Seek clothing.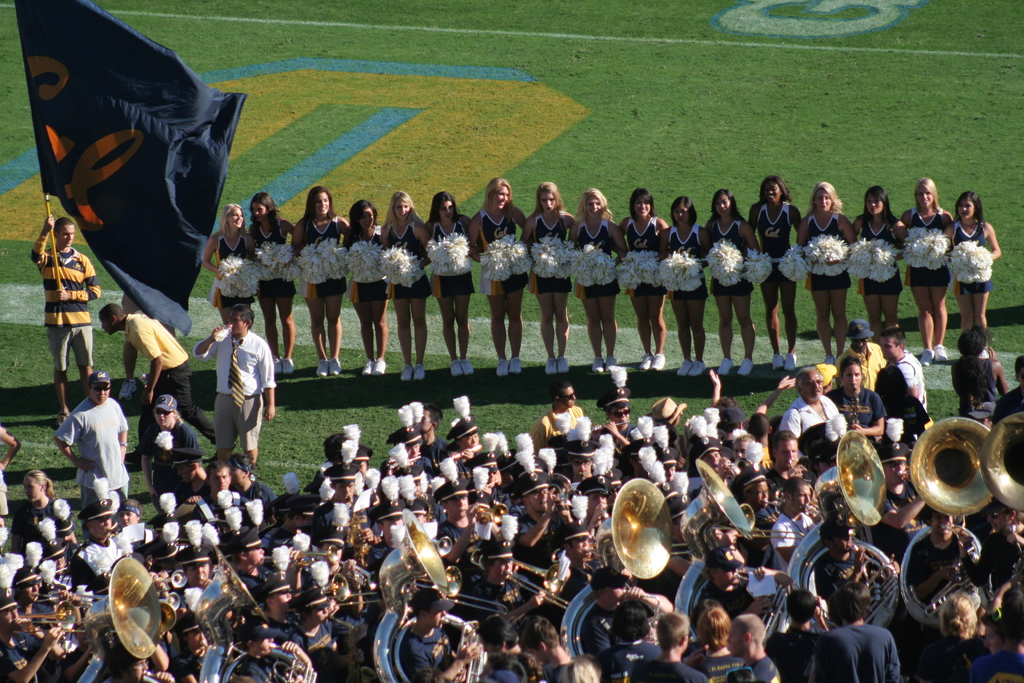
BBox(285, 620, 356, 682).
